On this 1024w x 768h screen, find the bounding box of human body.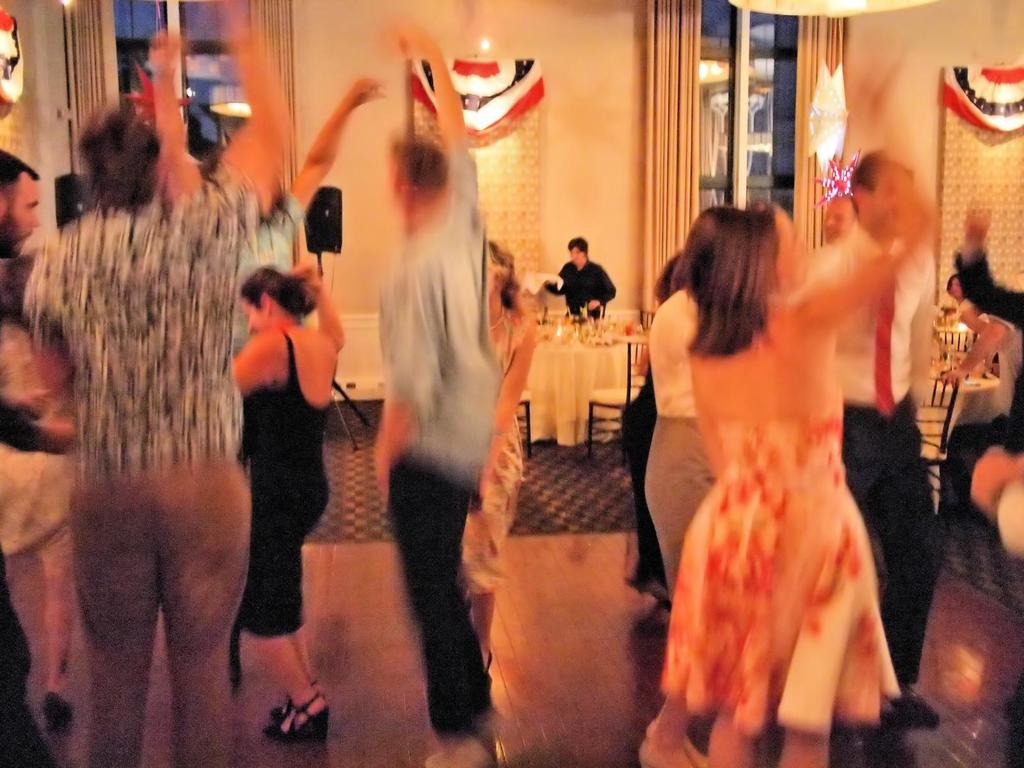
Bounding box: [3,243,81,732].
